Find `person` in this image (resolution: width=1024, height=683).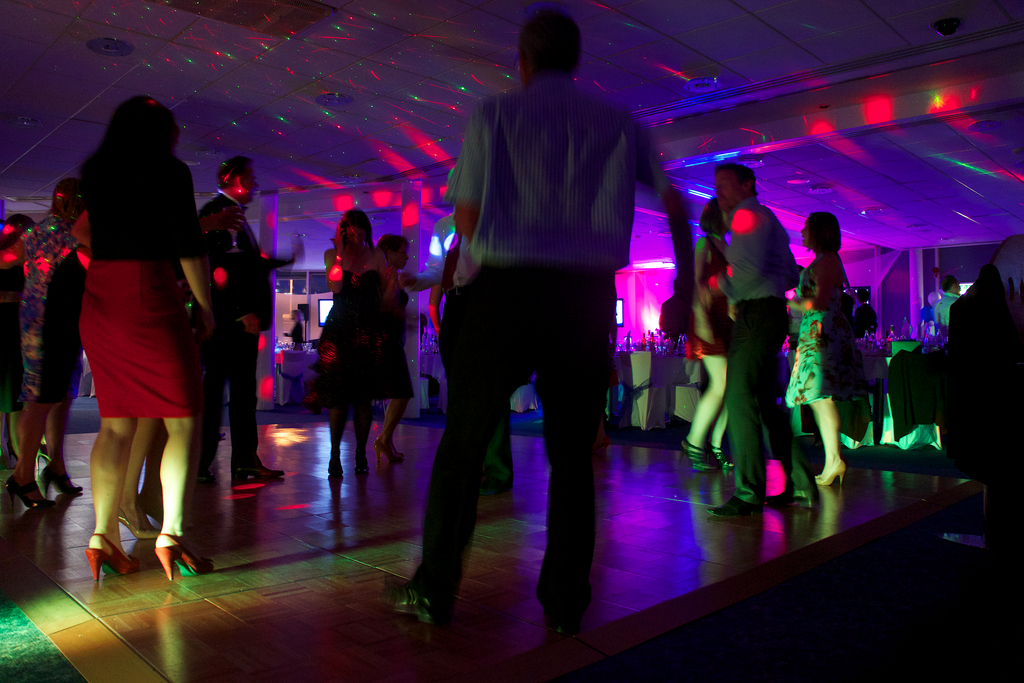
781/209/861/482.
